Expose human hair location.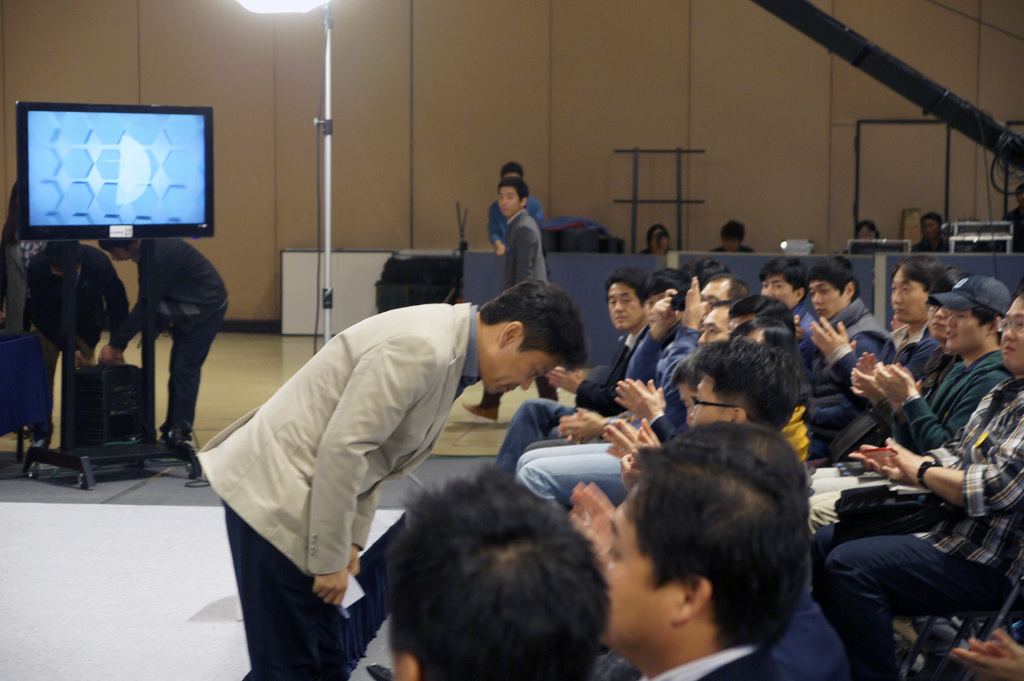
Exposed at <region>480, 275, 590, 377</region>.
